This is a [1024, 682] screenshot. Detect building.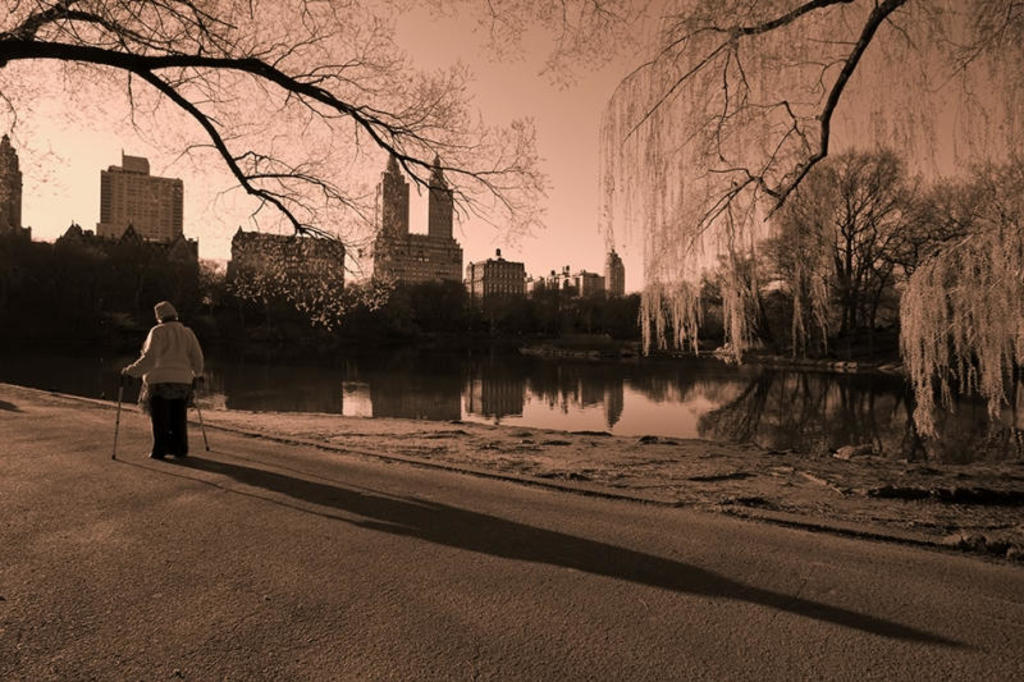
(left=0, top=133, right=23, bottom=228).
